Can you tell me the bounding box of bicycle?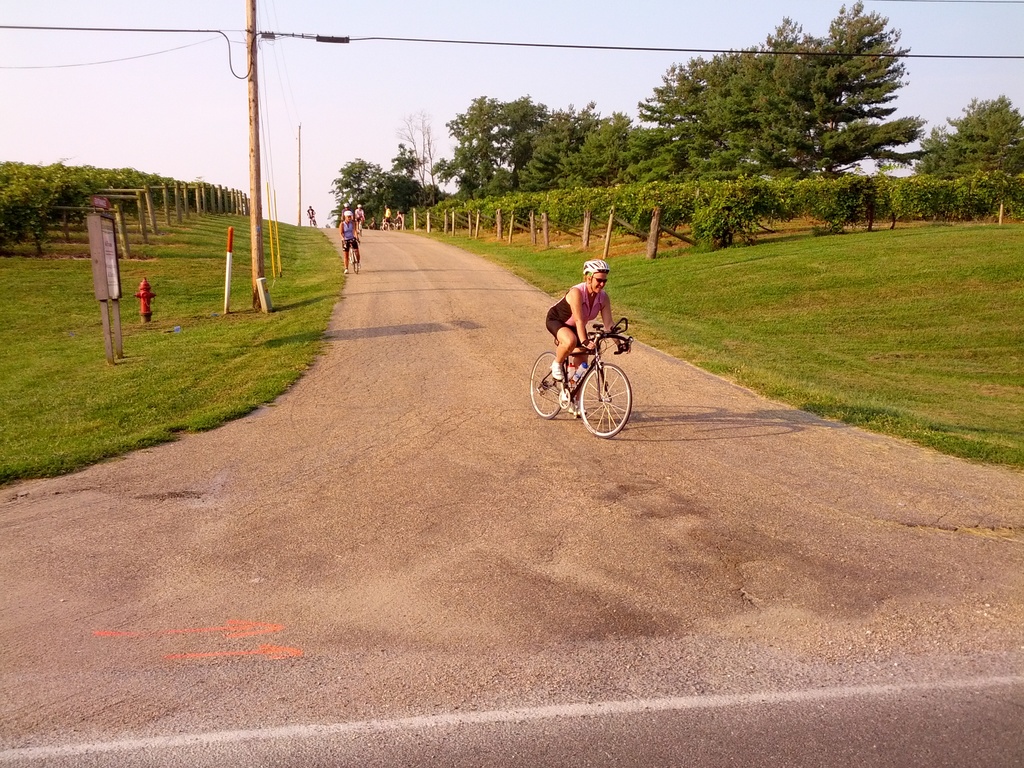
detection(358, 220, 366, 233).
